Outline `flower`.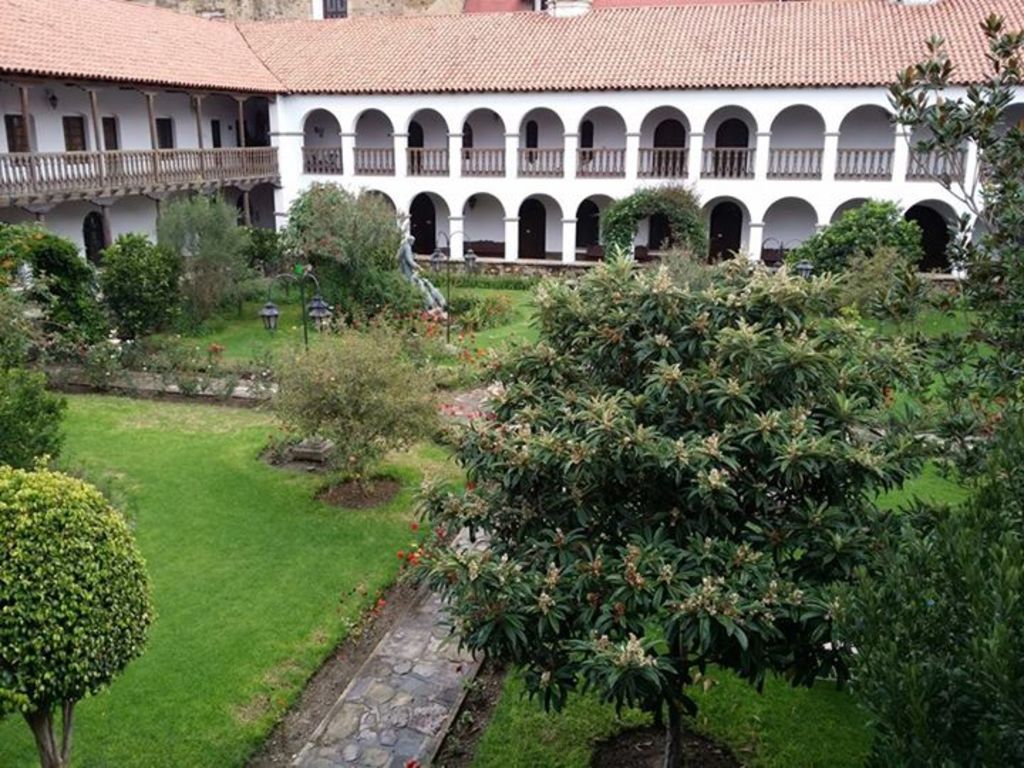
Outline: BBox(394, 548, 404, 560).
